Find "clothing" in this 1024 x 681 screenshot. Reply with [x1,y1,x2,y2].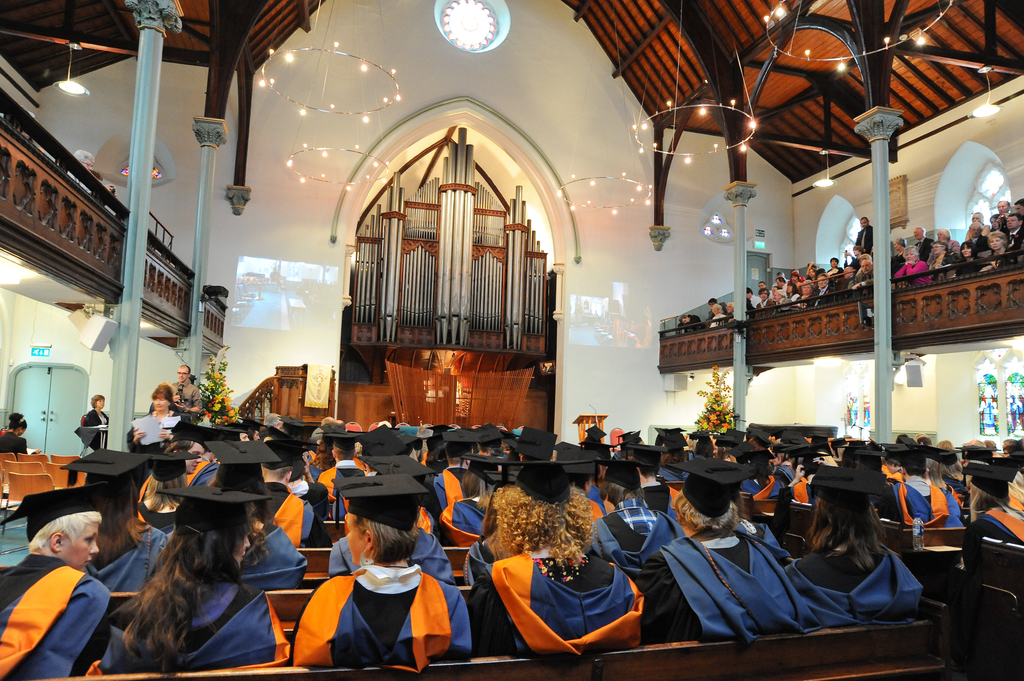
[787,542,924,626].
